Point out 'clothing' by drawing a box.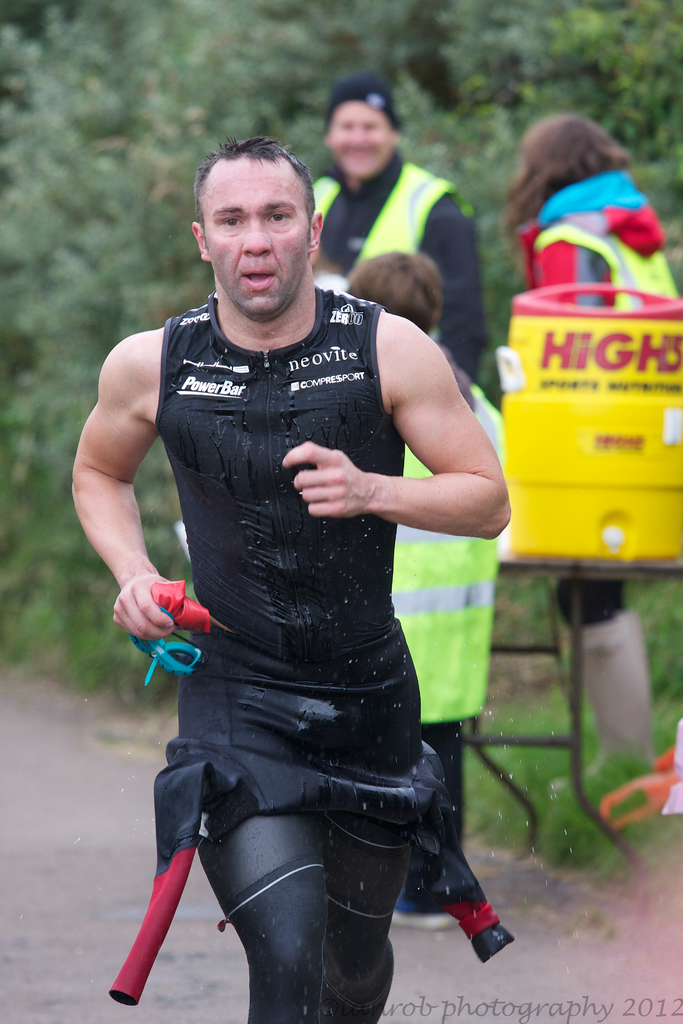
box=[525, 173, 674, 634].
